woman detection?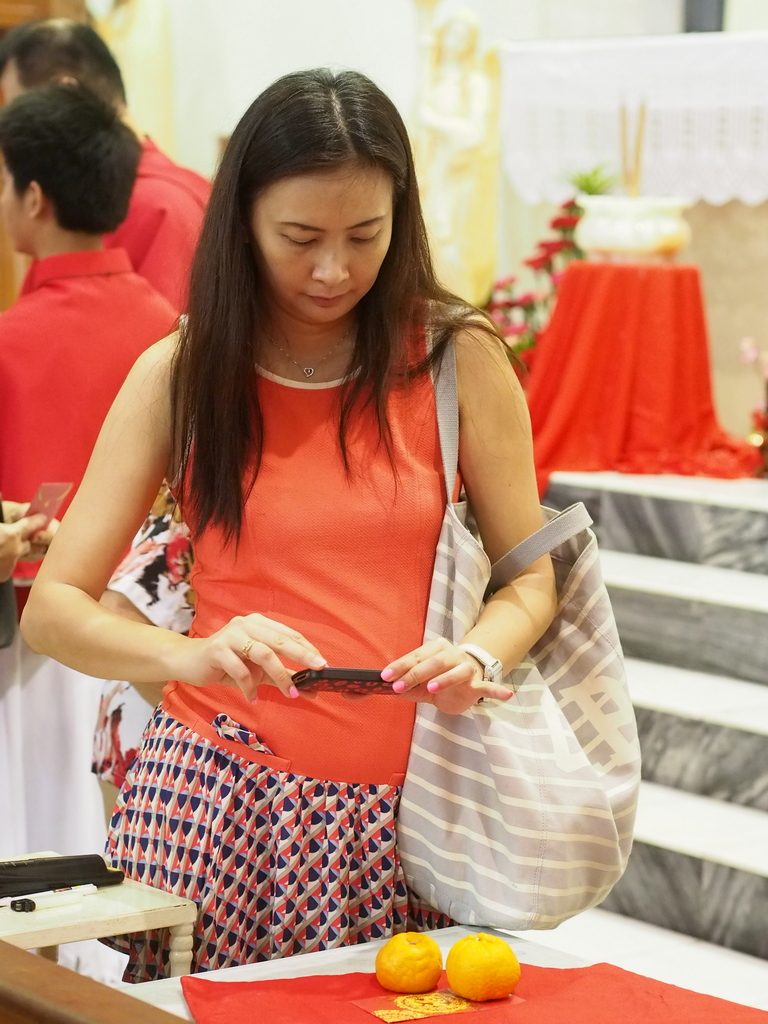
(73, 97, 648, 964)
